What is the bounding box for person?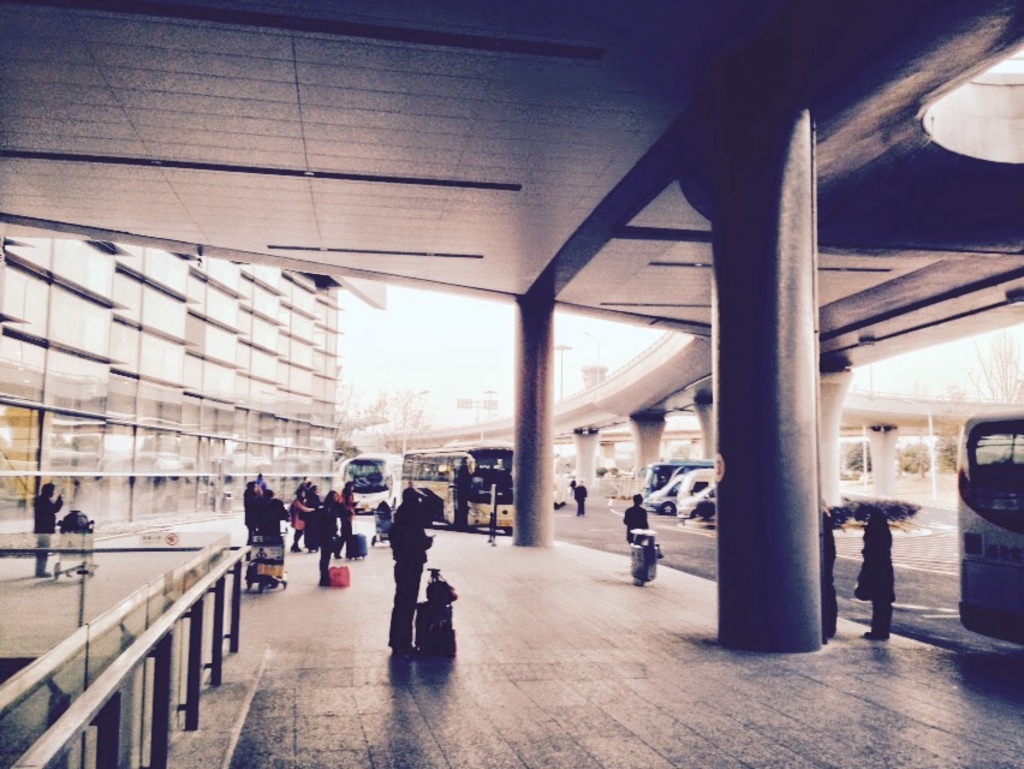
[851, 499, 895, 644].
